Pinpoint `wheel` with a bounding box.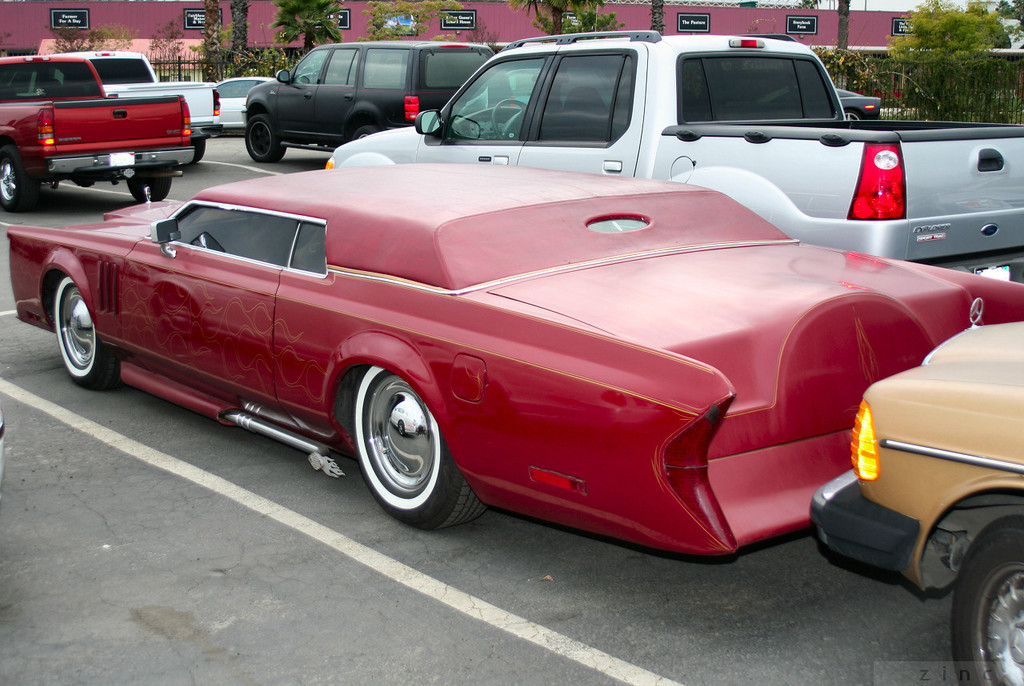
[239, 108, 288, 165].
